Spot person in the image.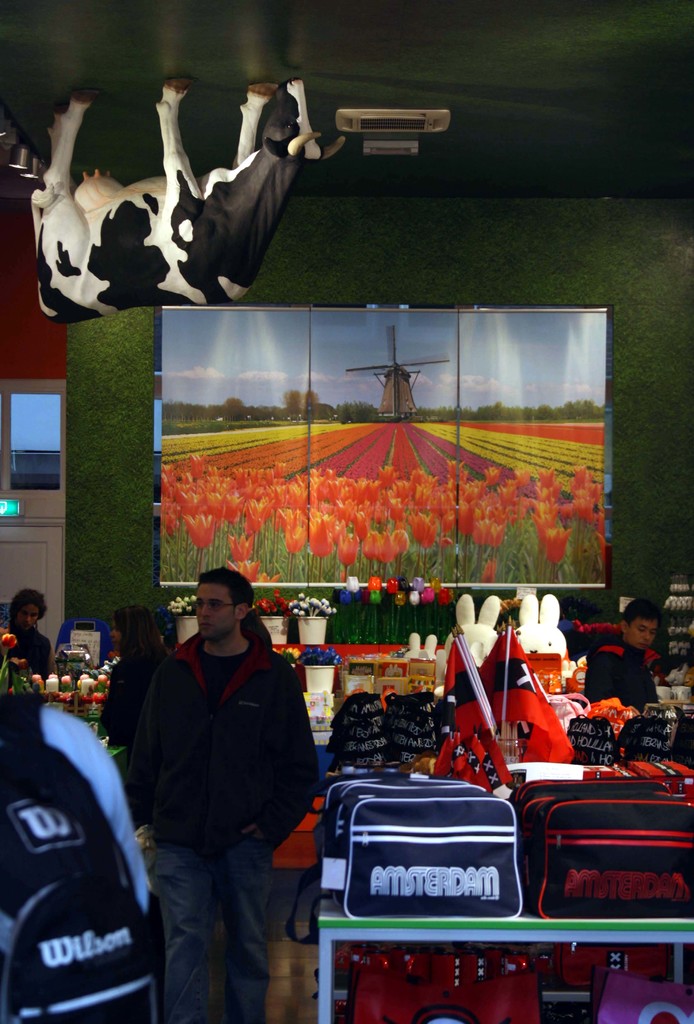
person found at (0,691,153,1023).
